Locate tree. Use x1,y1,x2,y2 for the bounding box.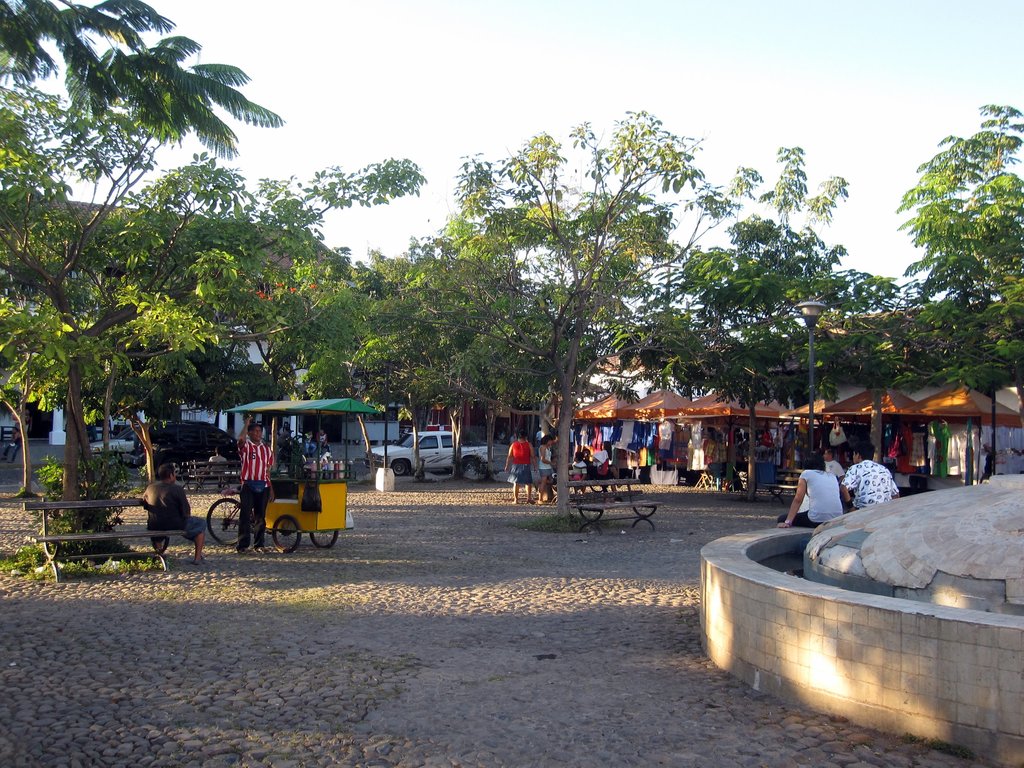
0,0,287,155.
